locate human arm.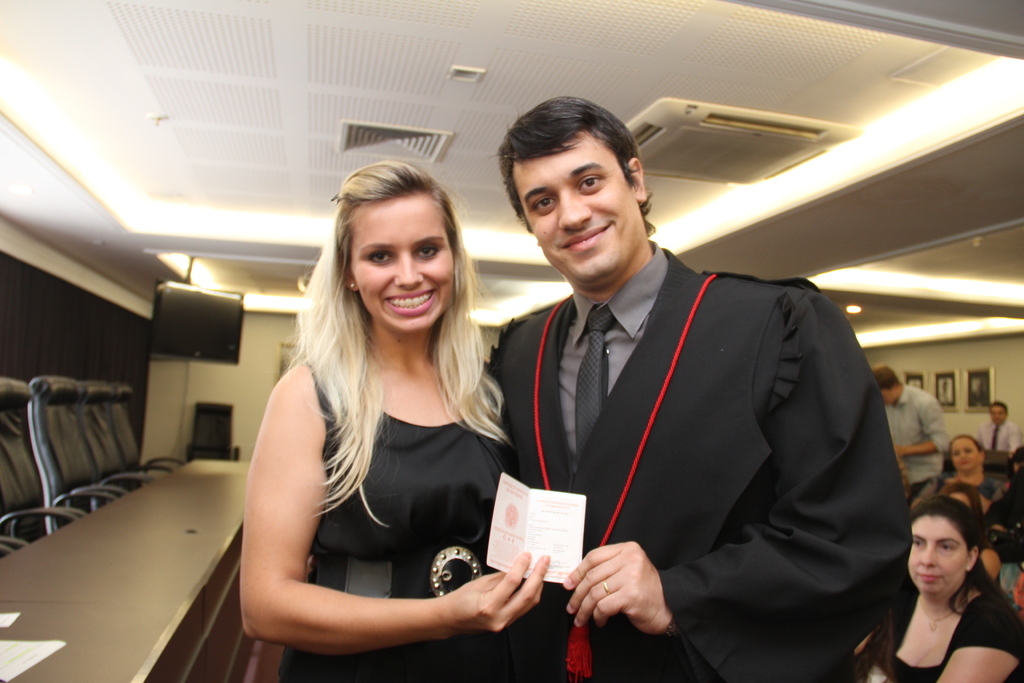
Bounding box: region(896, 397, 951, 458).
